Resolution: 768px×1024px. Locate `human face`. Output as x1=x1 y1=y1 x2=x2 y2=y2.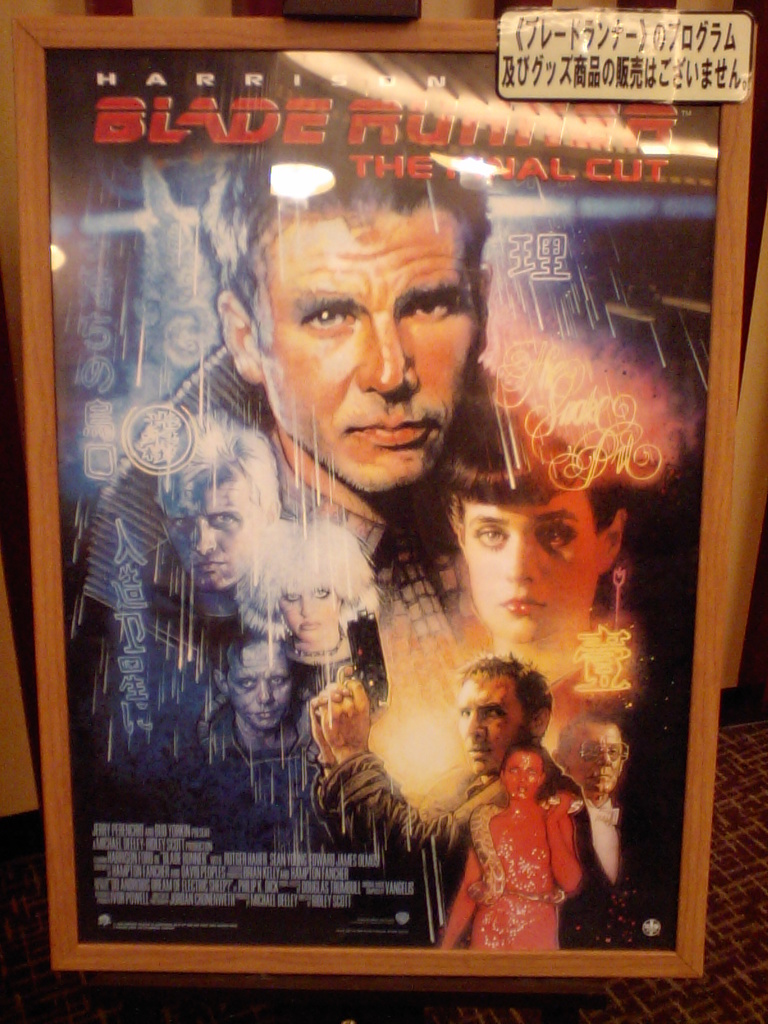
x1=501 y1=756 x2=538 y2=803.
